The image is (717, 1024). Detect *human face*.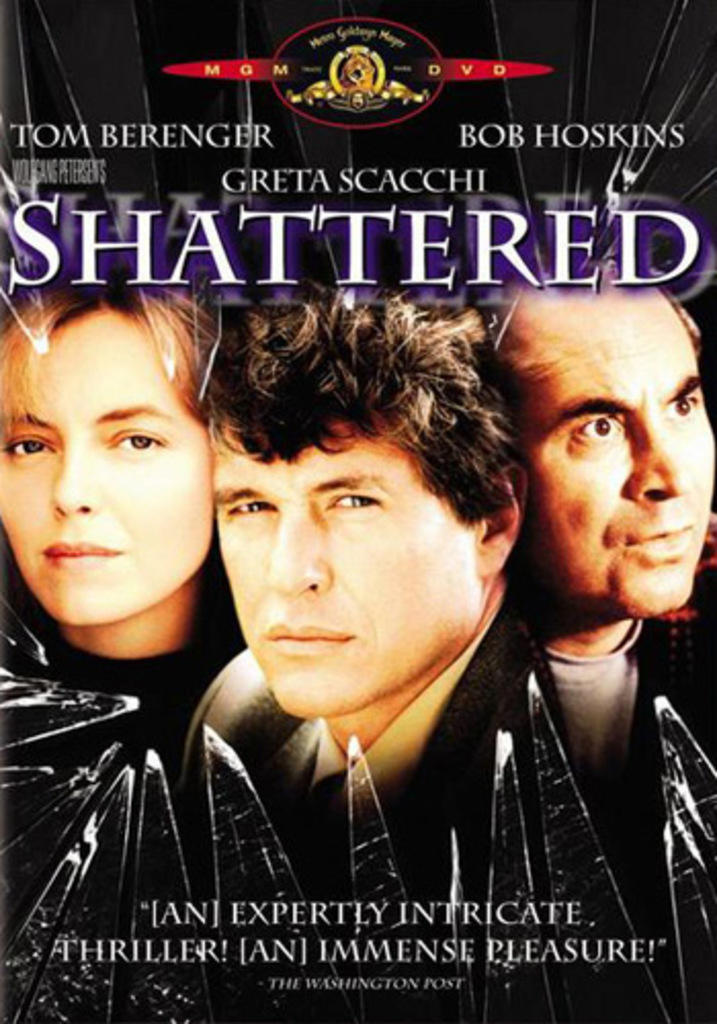
Detection: <box>494,264,713,633</box>.
